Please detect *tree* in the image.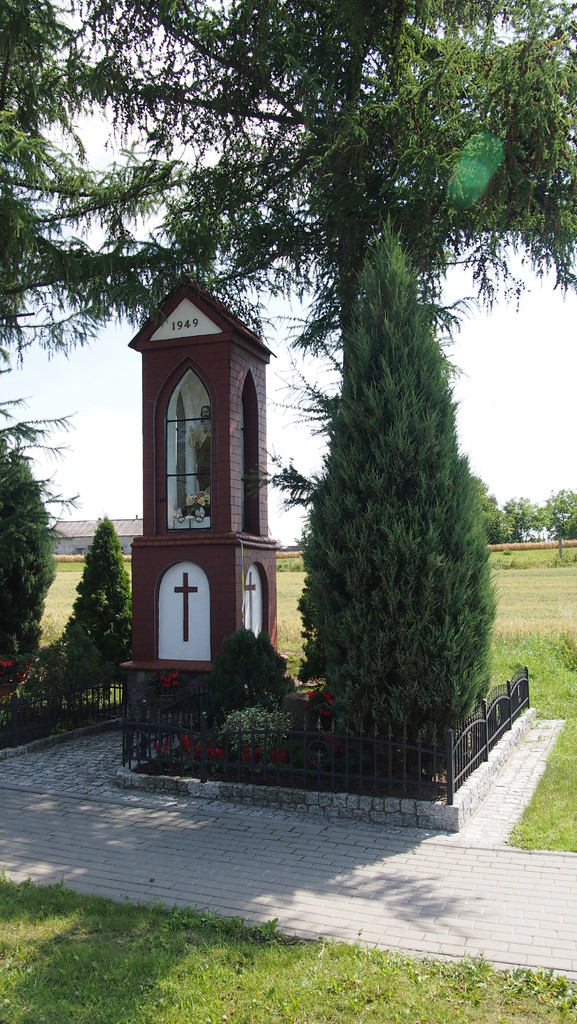
0/0/576/358.
